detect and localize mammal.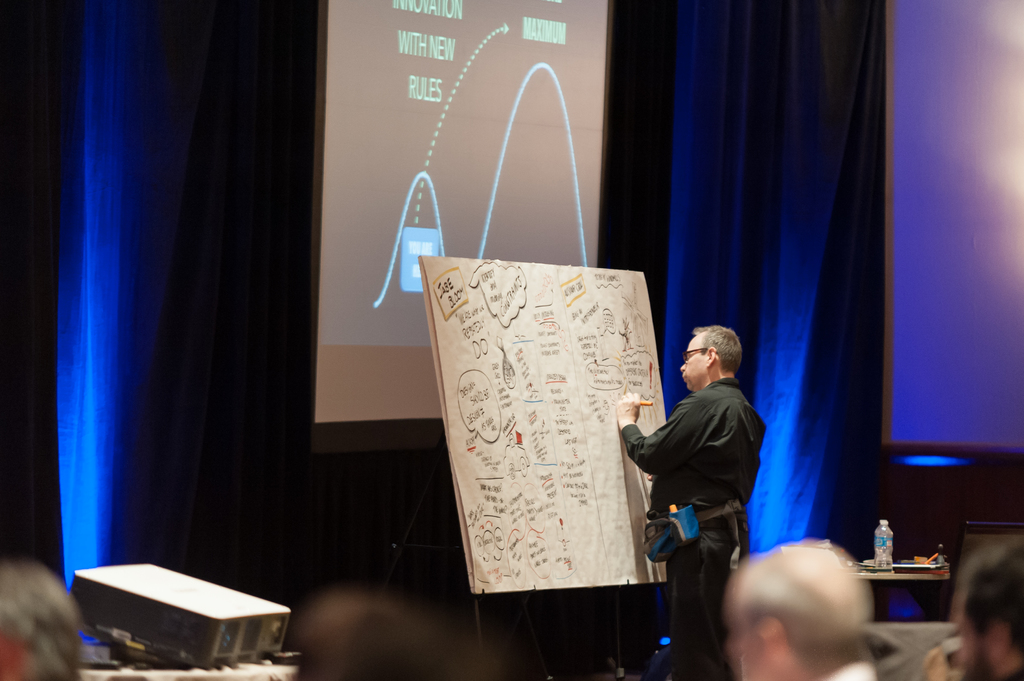
Localized at (617, 322, 769, 680).
